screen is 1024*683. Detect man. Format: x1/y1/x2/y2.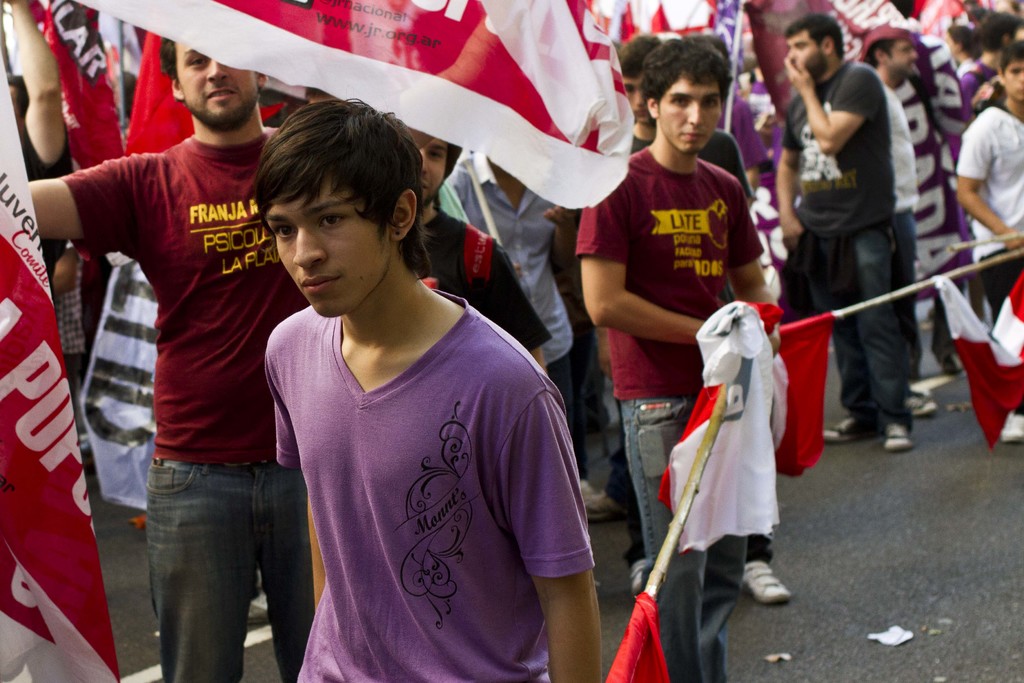
850/29/934/418.
